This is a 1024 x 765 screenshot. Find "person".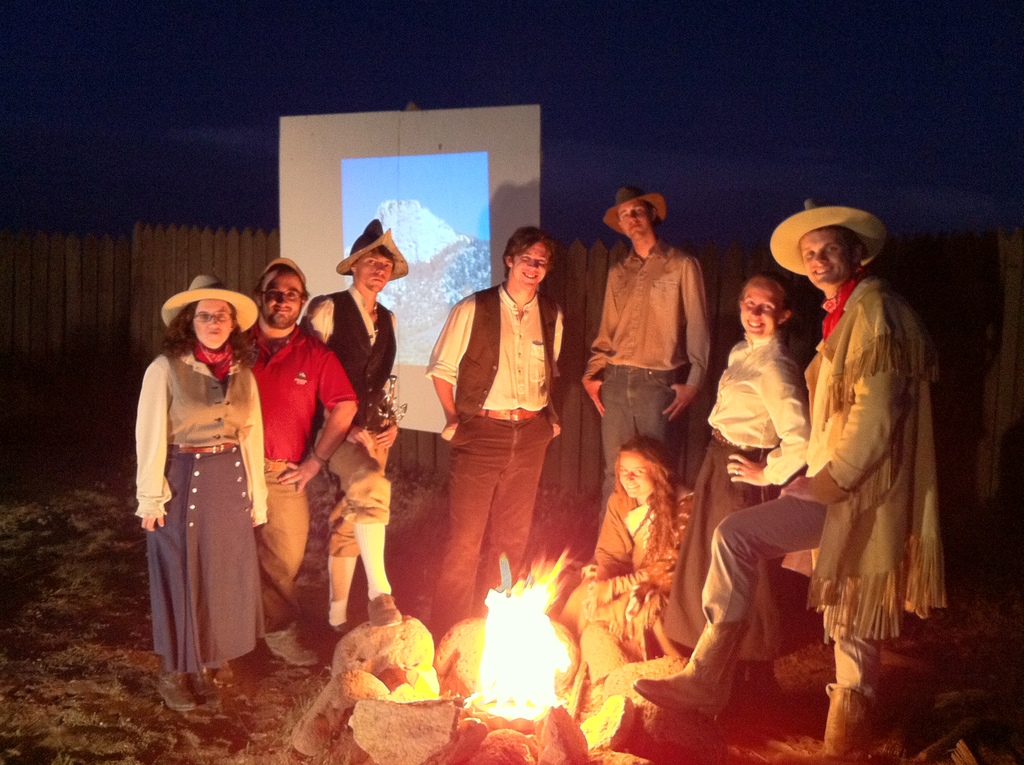
Bounding box: <bbox>417, 221, 573, 647</bbox>.
